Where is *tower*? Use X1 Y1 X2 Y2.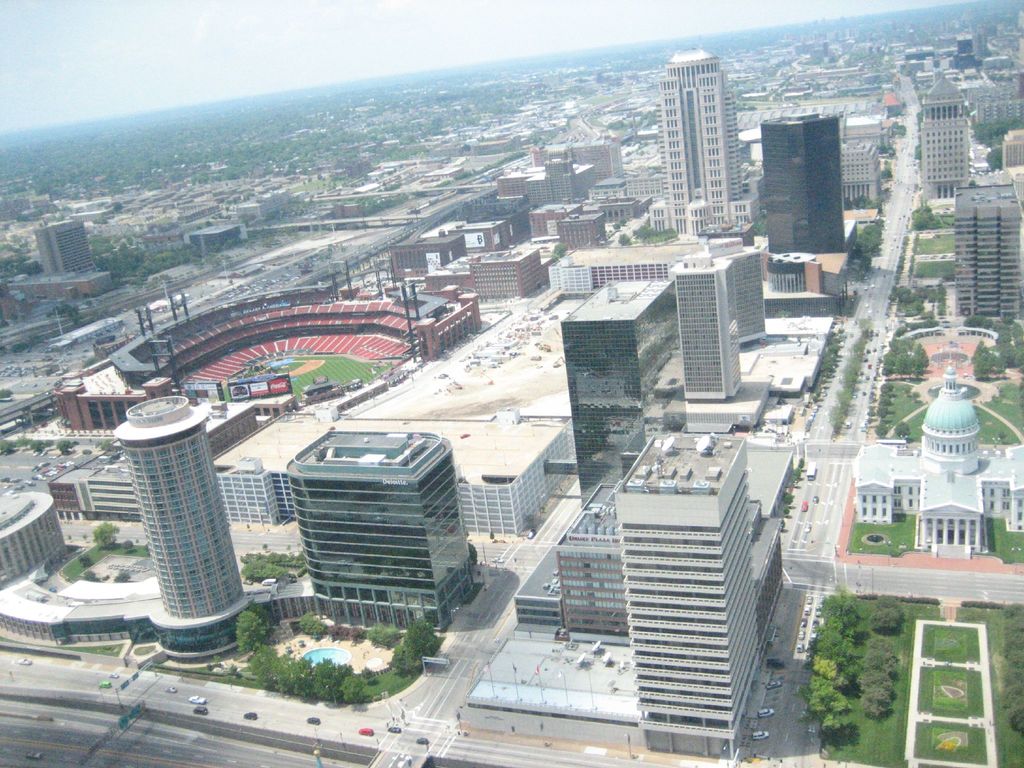
614 435 748 758.
